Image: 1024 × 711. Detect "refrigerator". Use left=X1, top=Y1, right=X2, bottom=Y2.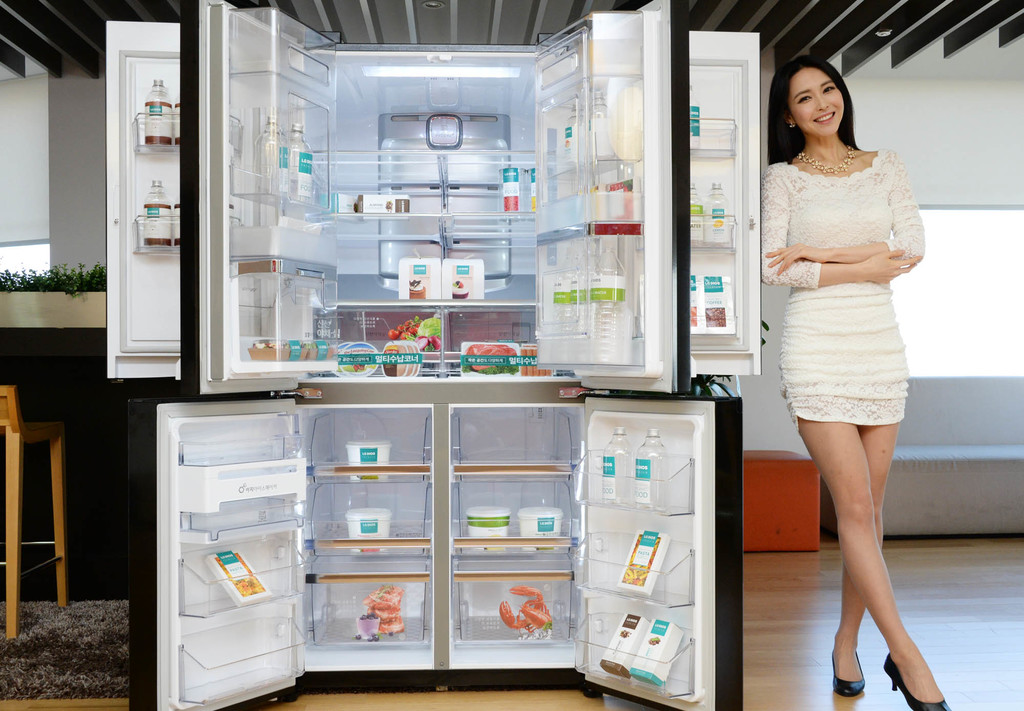
left=99, top=0, right=760, bottom=710.
